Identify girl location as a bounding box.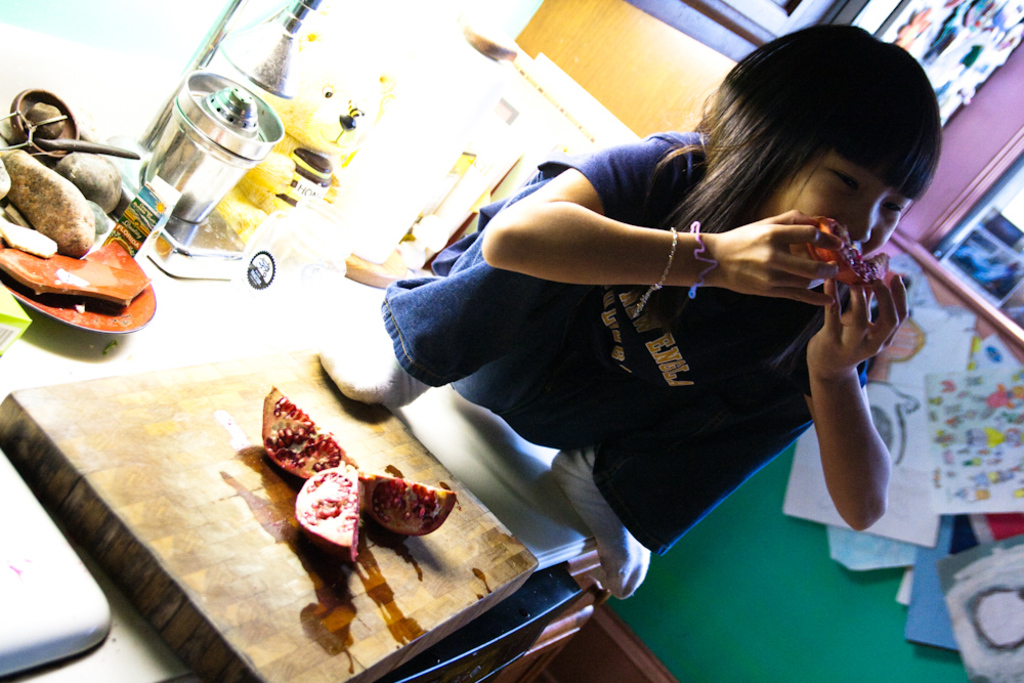
Rect(321, 19, 944, 597).
